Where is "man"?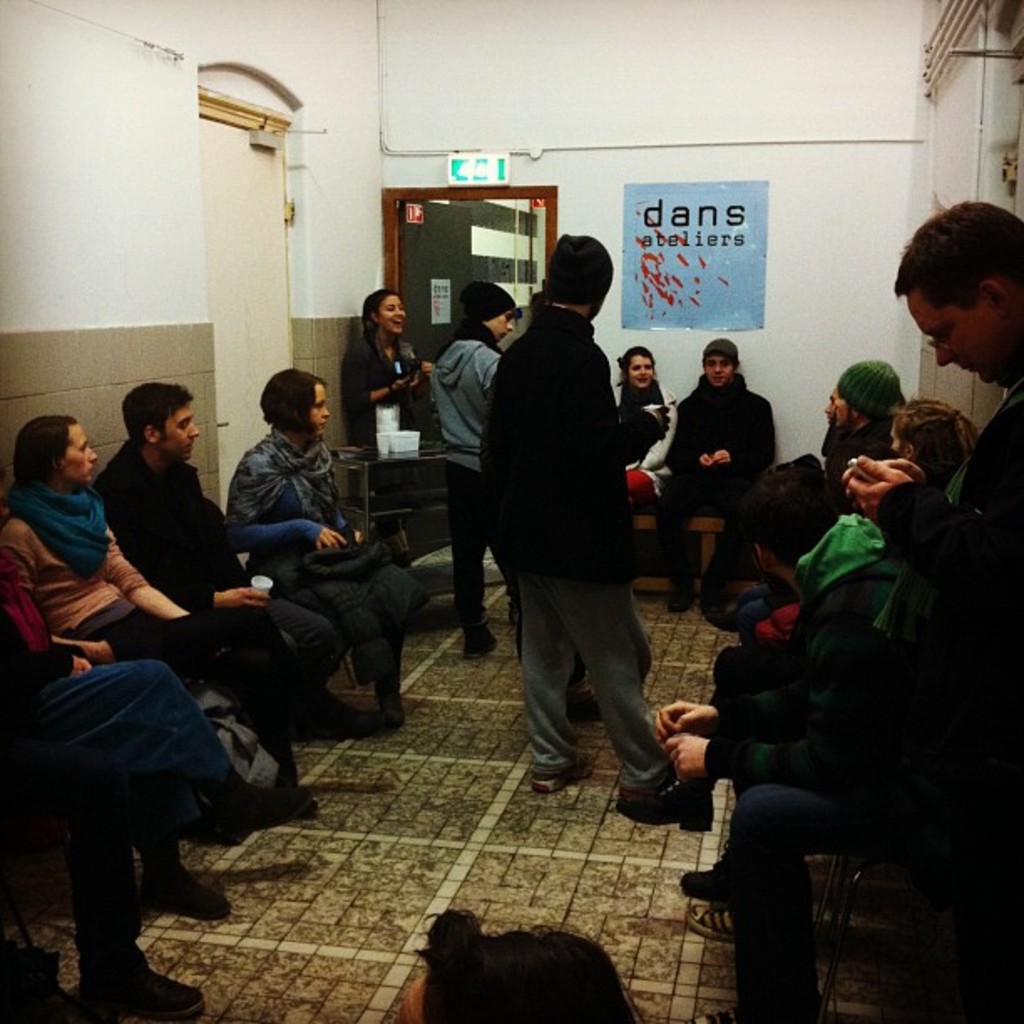
{"left": 430, "top": 279, "right": 524, "bottom": 658}.
